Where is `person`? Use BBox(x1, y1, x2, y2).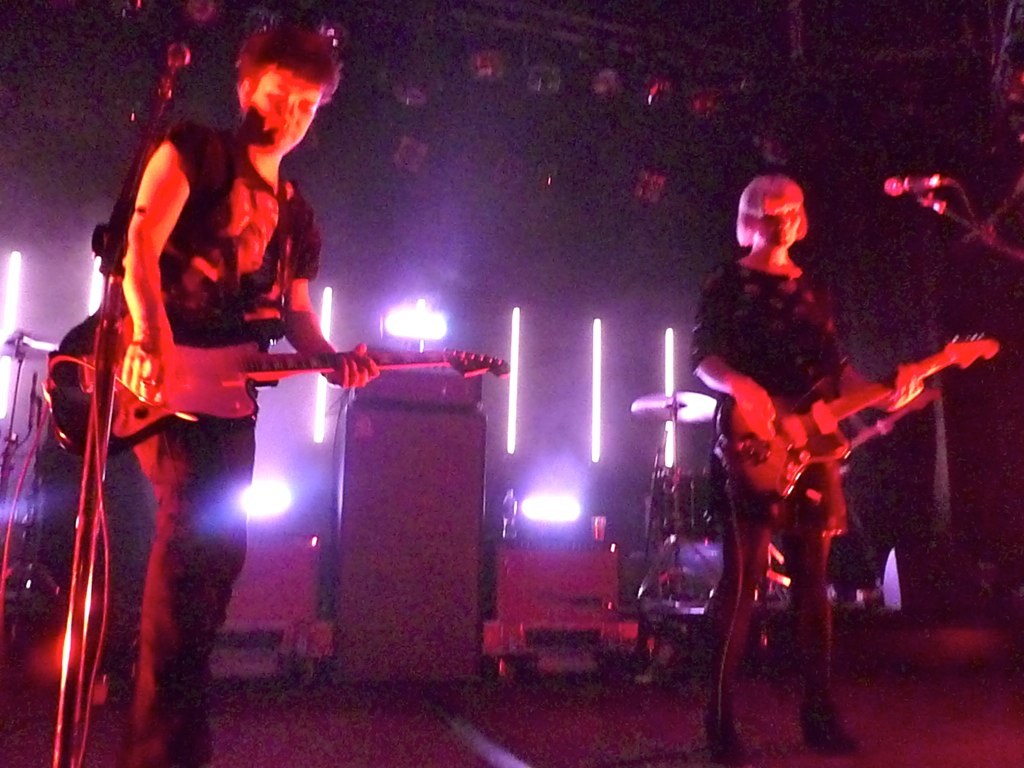
BBox(121, 16, 385, 767).
